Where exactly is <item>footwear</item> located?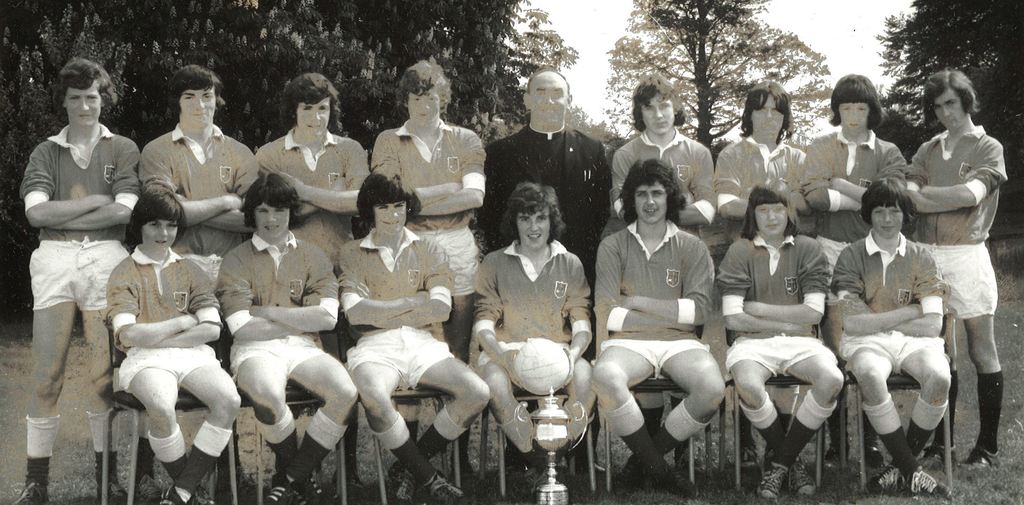
Its bounding box is [163,447,207,504].
